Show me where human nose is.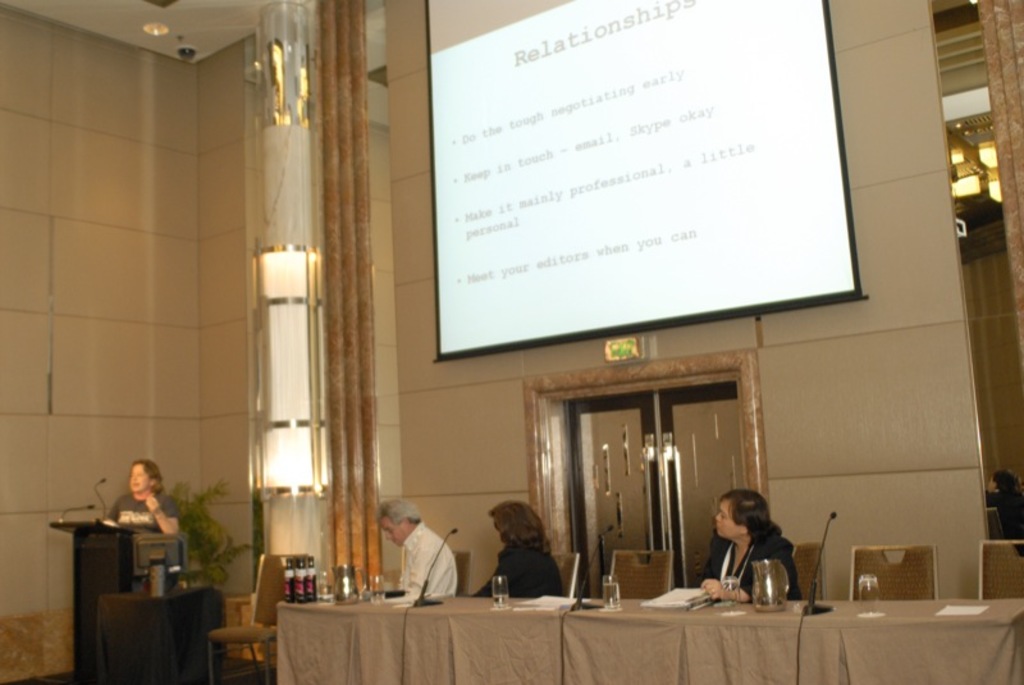
human nose is at select_region(384, 531, 393, 538).
